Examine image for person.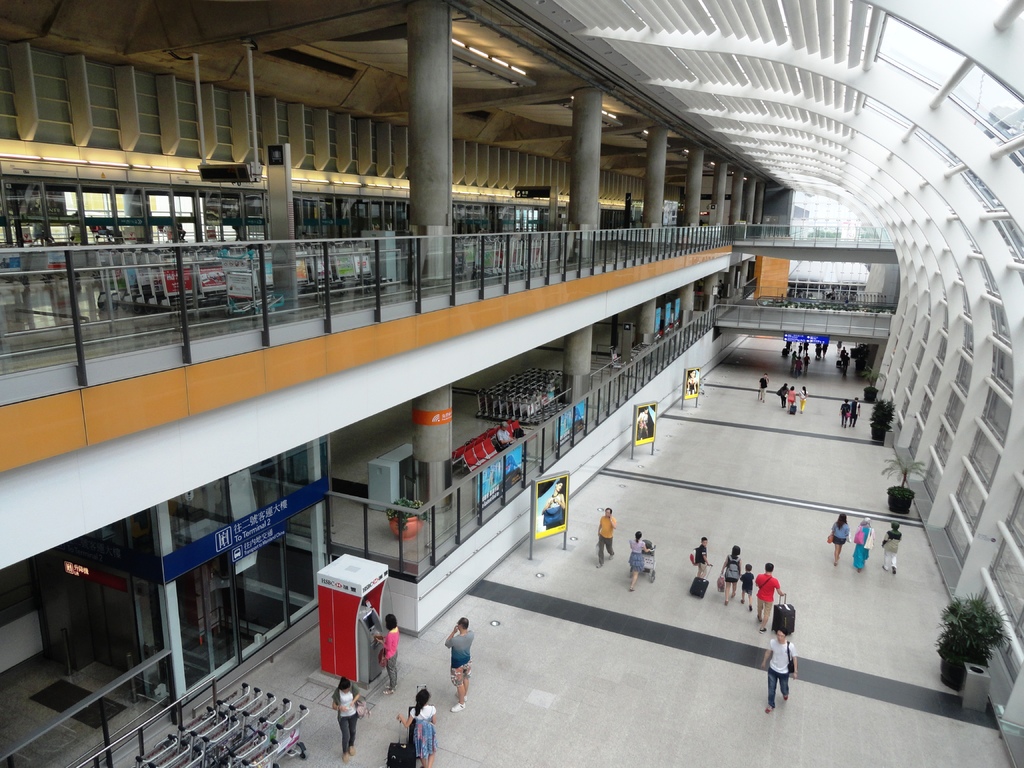
Examination result: <box>337,680,358,760</box>.
